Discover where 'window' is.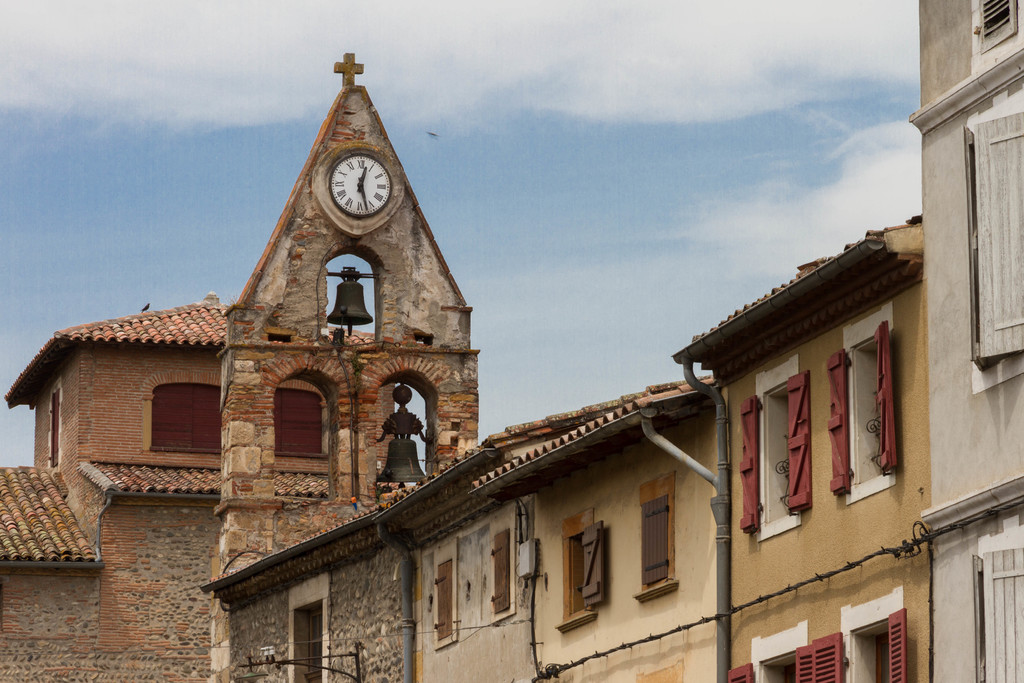
Discovered at x1=851 y1=342 x2=887 y2=479.
